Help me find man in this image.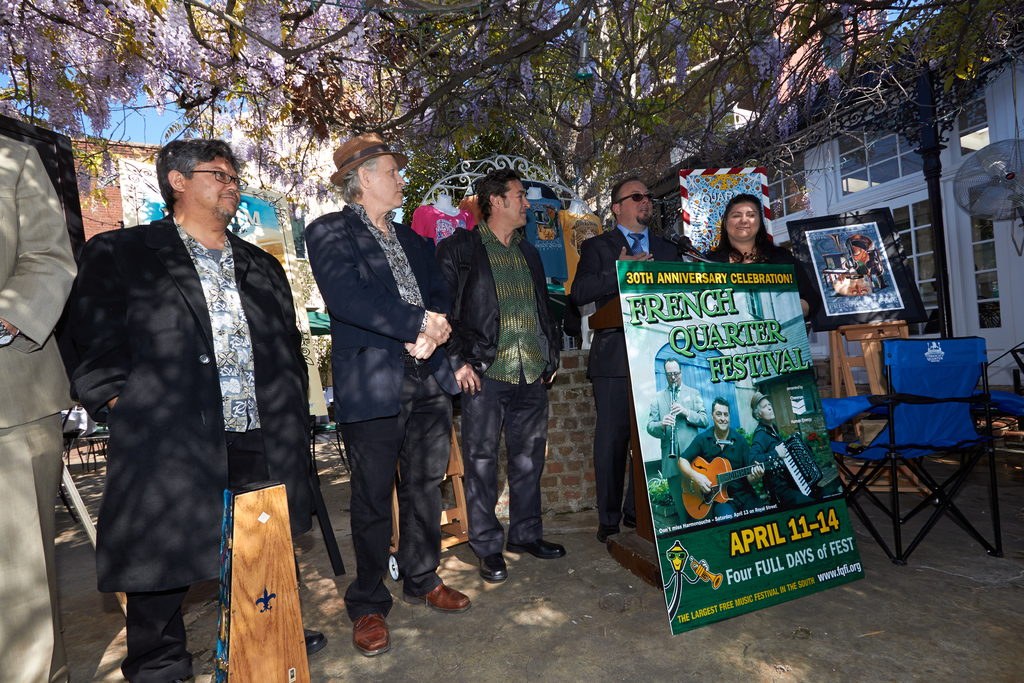
Found it: select_region(303, 133, 472, 657).
